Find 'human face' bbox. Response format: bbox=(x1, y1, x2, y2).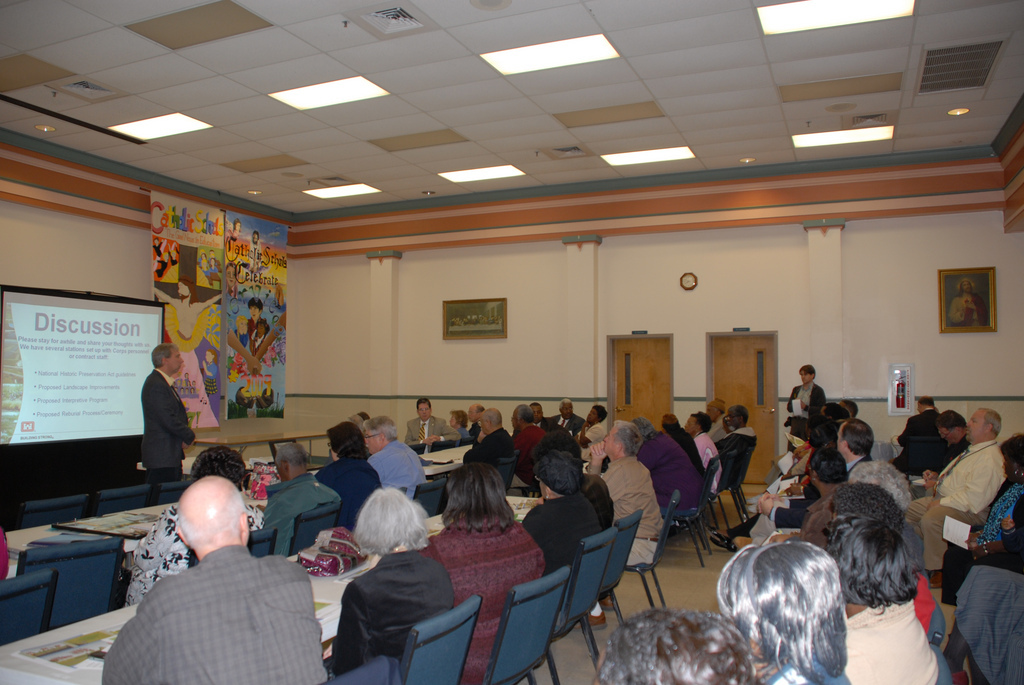
bbox=(509, 413, 515, 424).
